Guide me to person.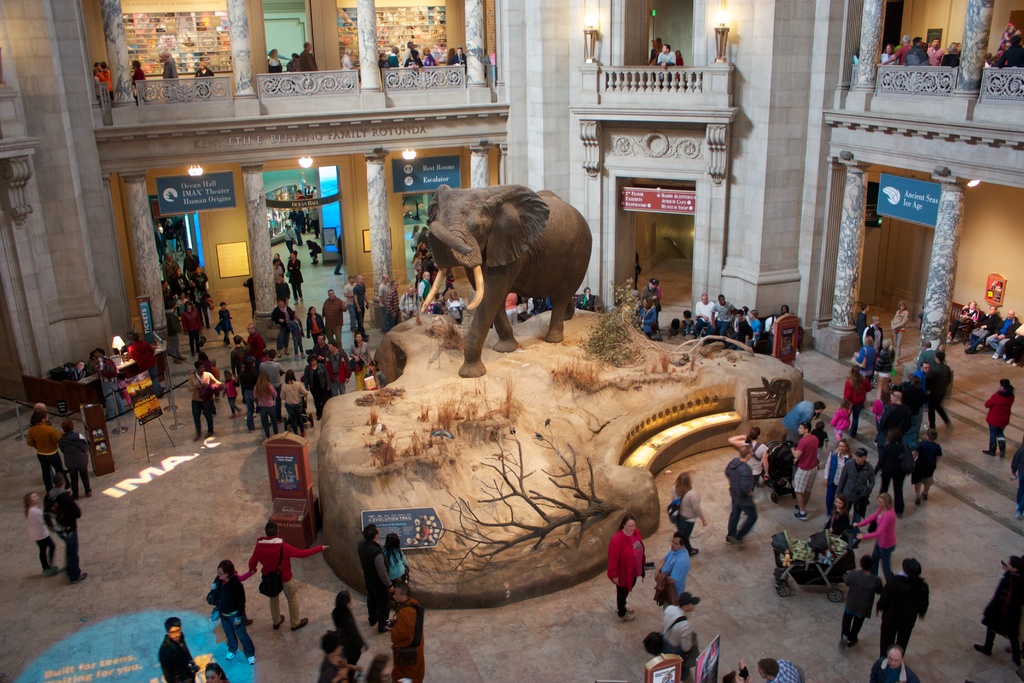
Guidance: {"left": 724, "top": 445, "right": 760, "bottom": 544}.
